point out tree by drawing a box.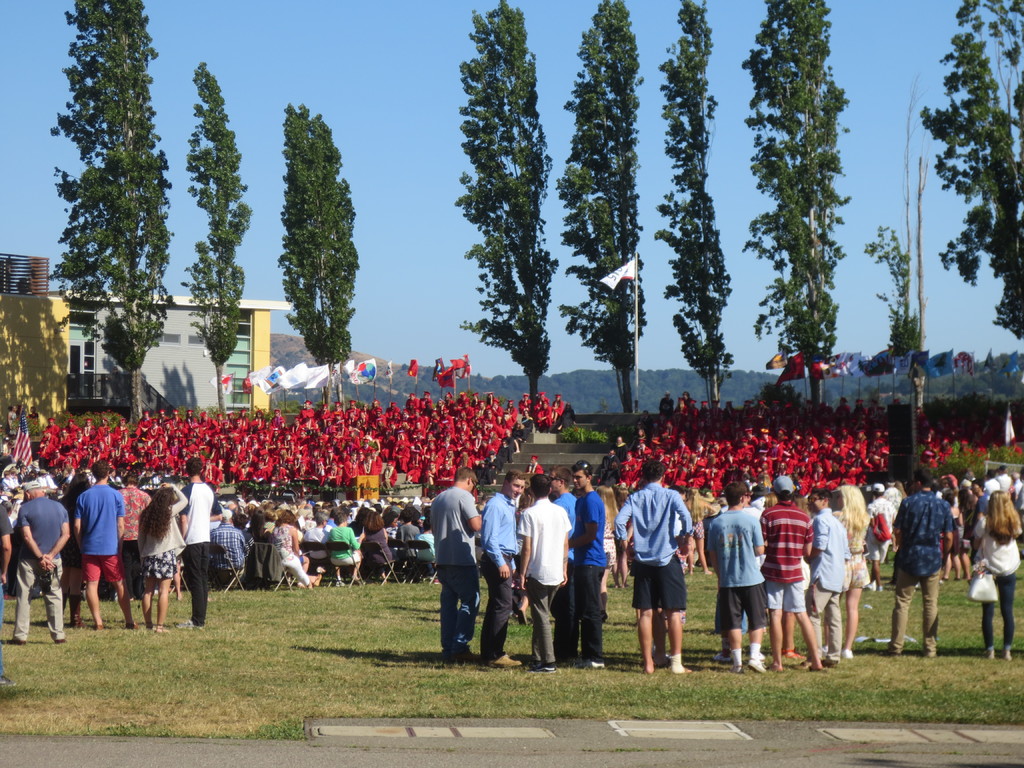
{"left": 646, "top": 3, "right": 736, "bottom": 415}.
